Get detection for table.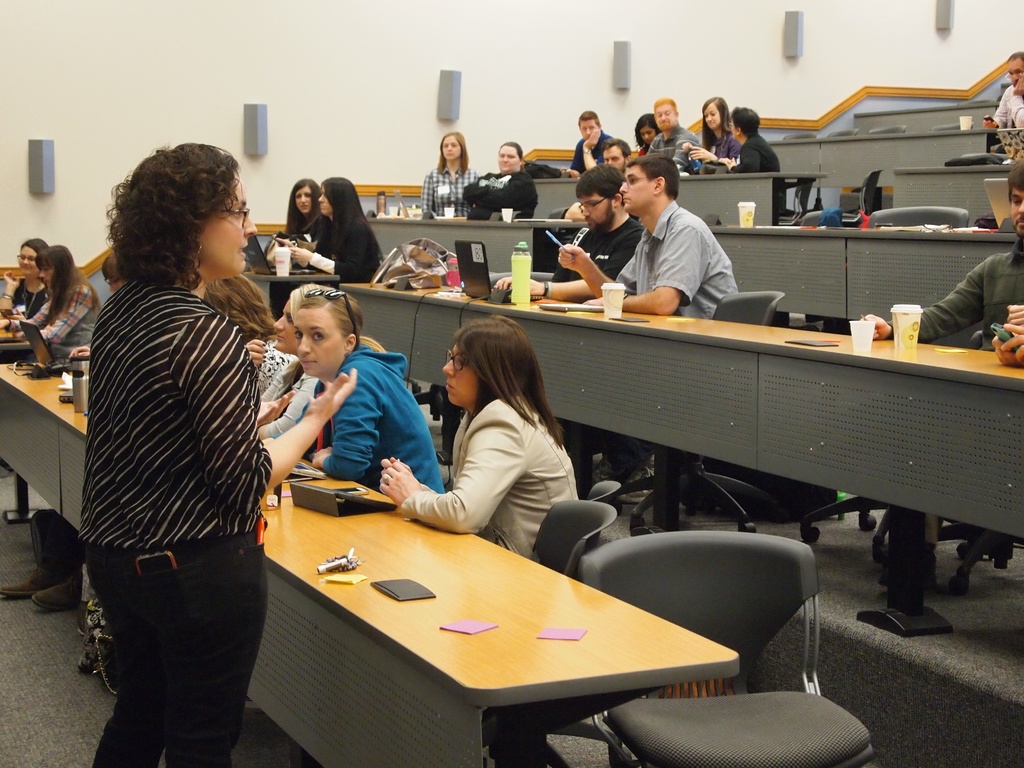
Detection: bbox=(0, 364, 730, 767).
